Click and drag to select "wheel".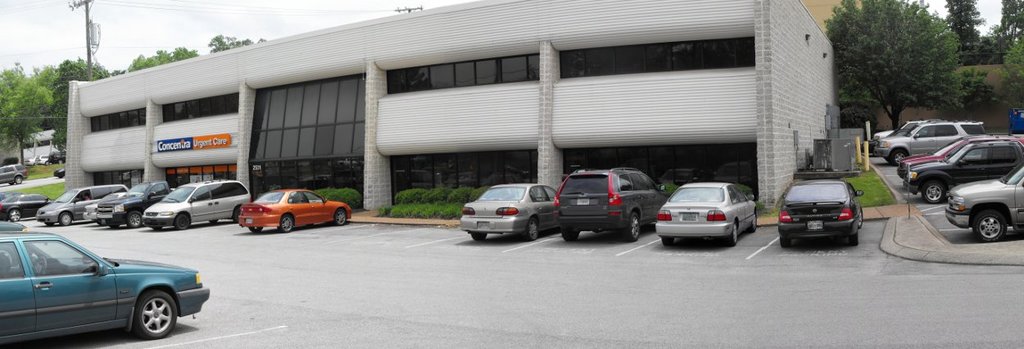
Selection: region(850, 230, 859, 246).
